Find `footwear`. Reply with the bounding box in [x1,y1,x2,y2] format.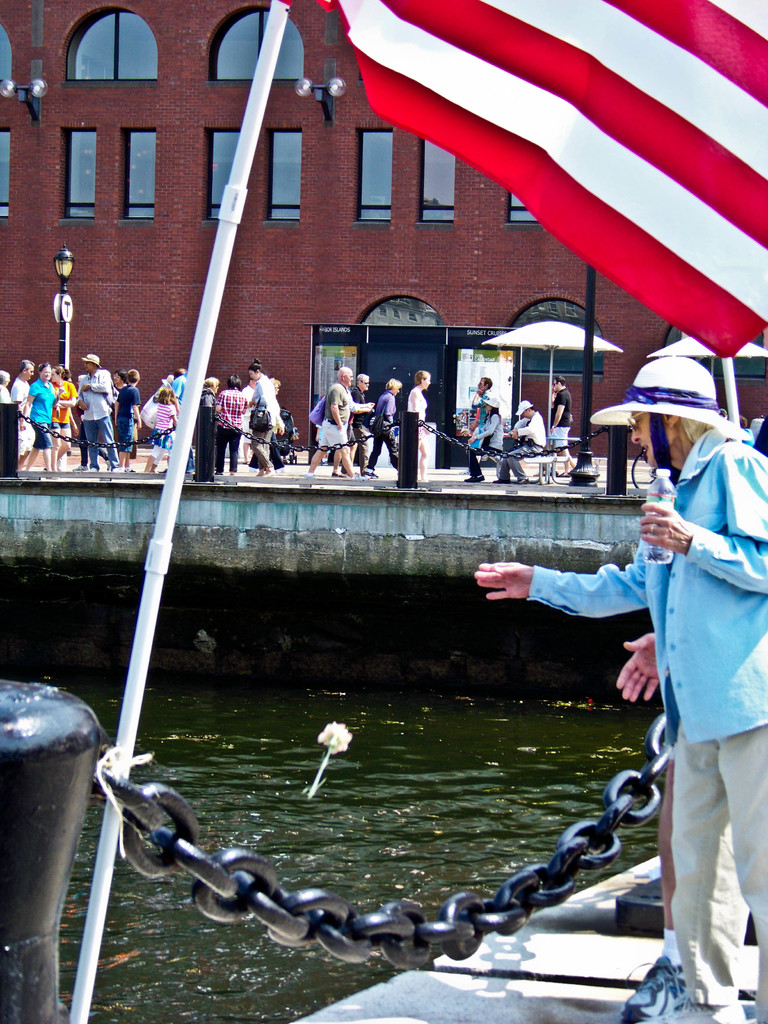
[467,474,483,484].
